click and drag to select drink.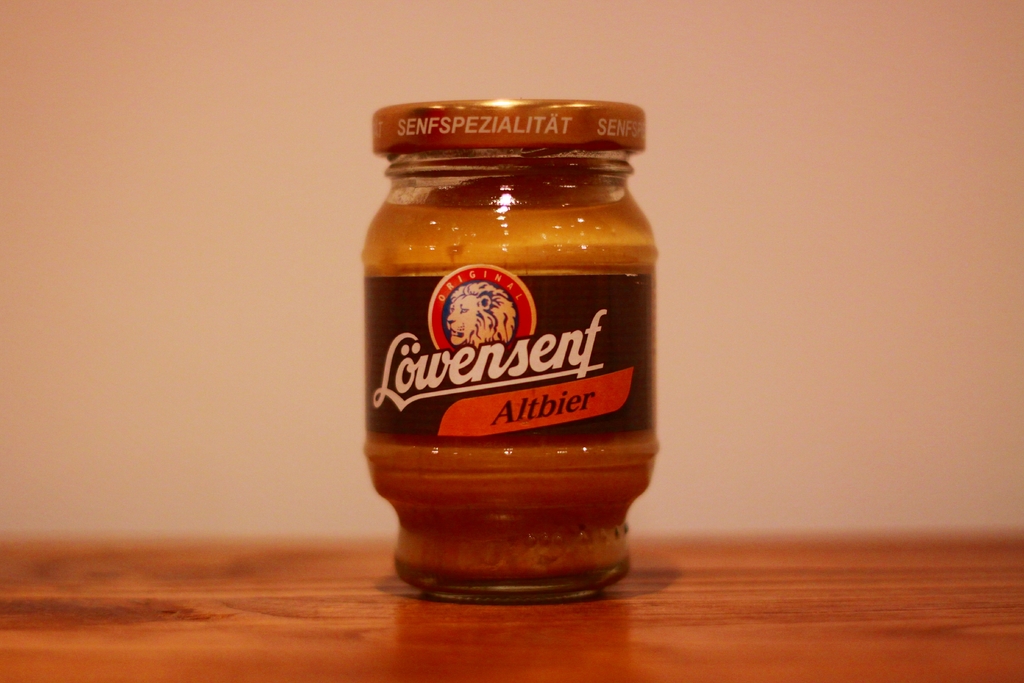
Selection: <box>340,80,689,591</box>.
